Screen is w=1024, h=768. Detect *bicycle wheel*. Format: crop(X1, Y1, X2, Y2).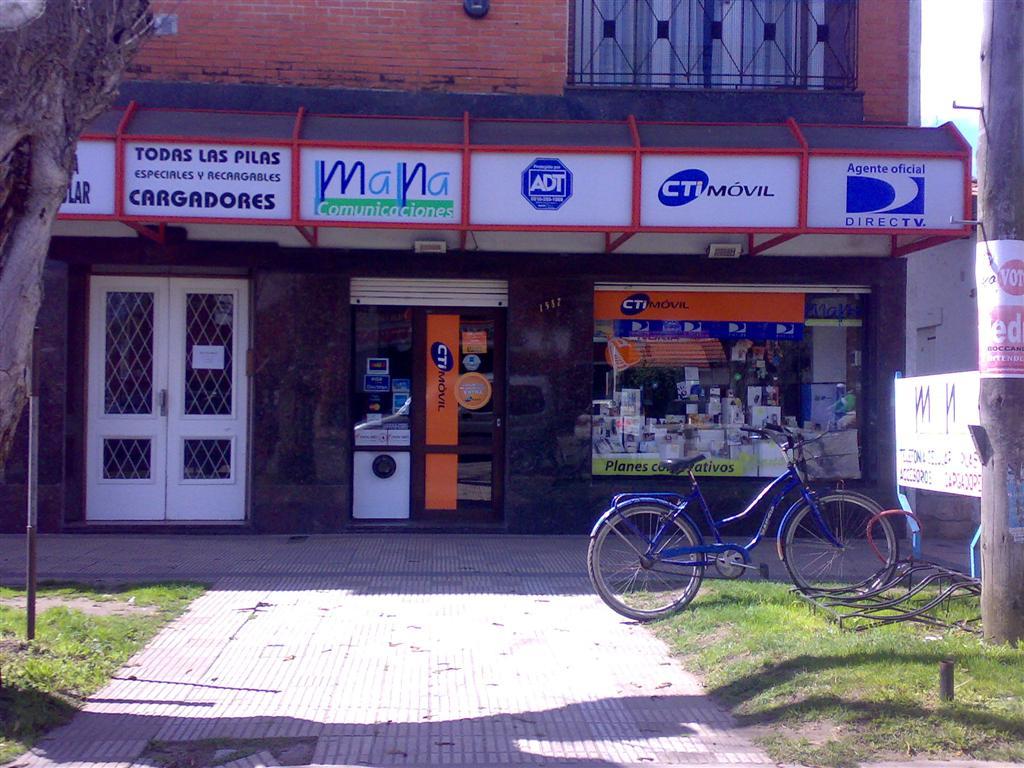
crop(586, 498, 702, 622).
